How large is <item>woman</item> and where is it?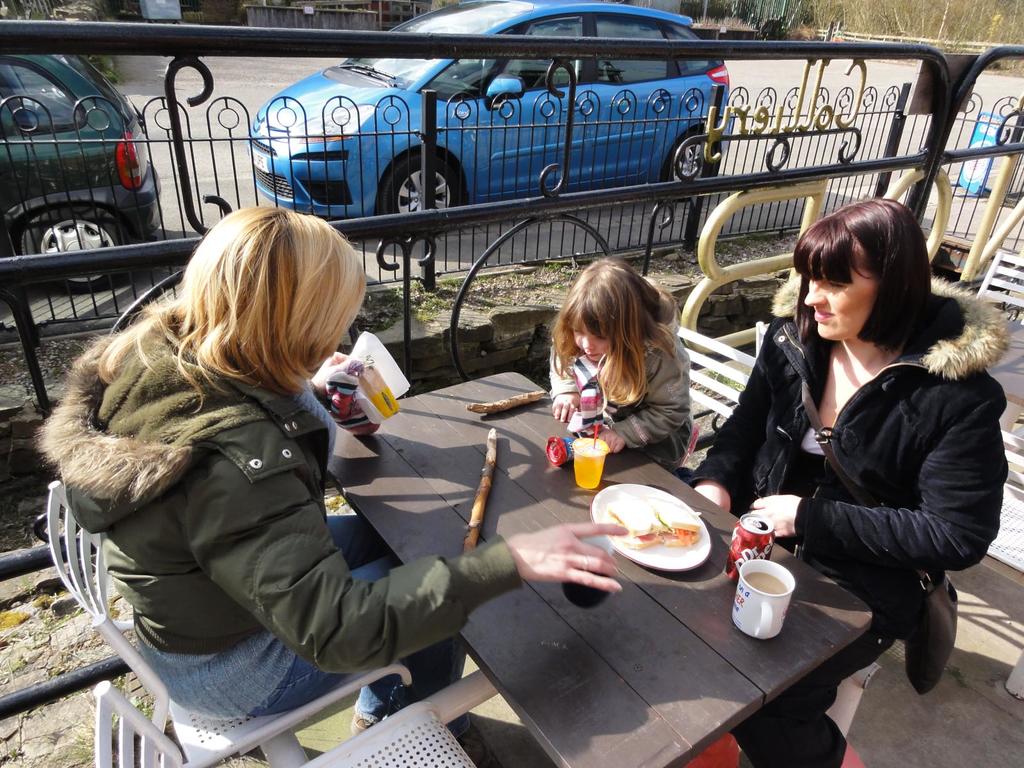
Bounding box: {"x1": 27, "y1": 202, "x2": 630, "y2": 733}.
